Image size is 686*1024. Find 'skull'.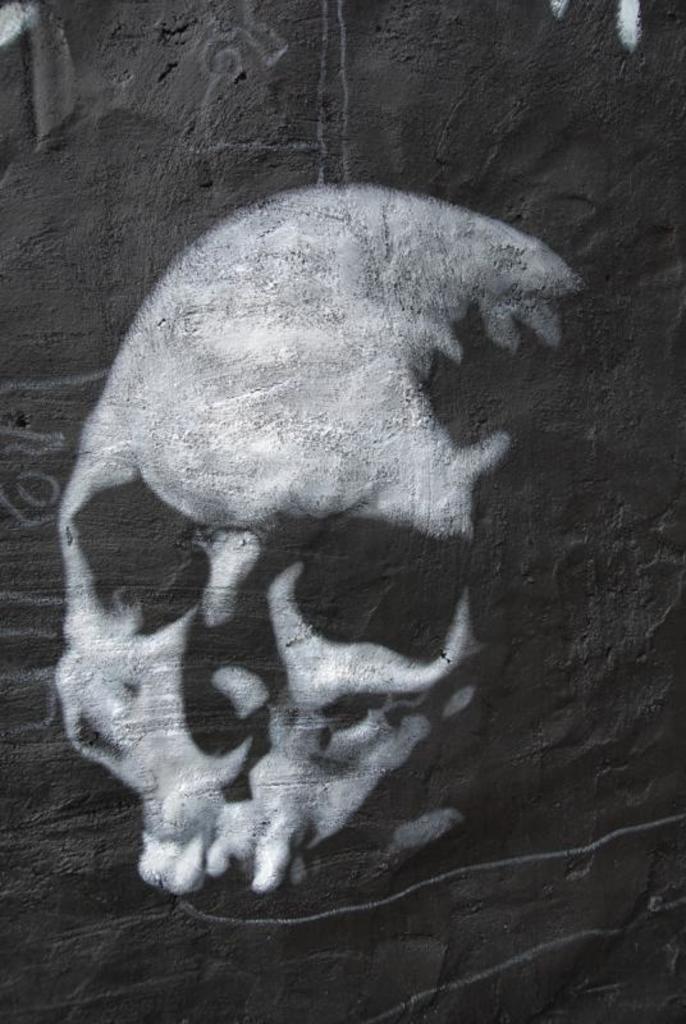
l=42, t=180, r=582, b=888.
